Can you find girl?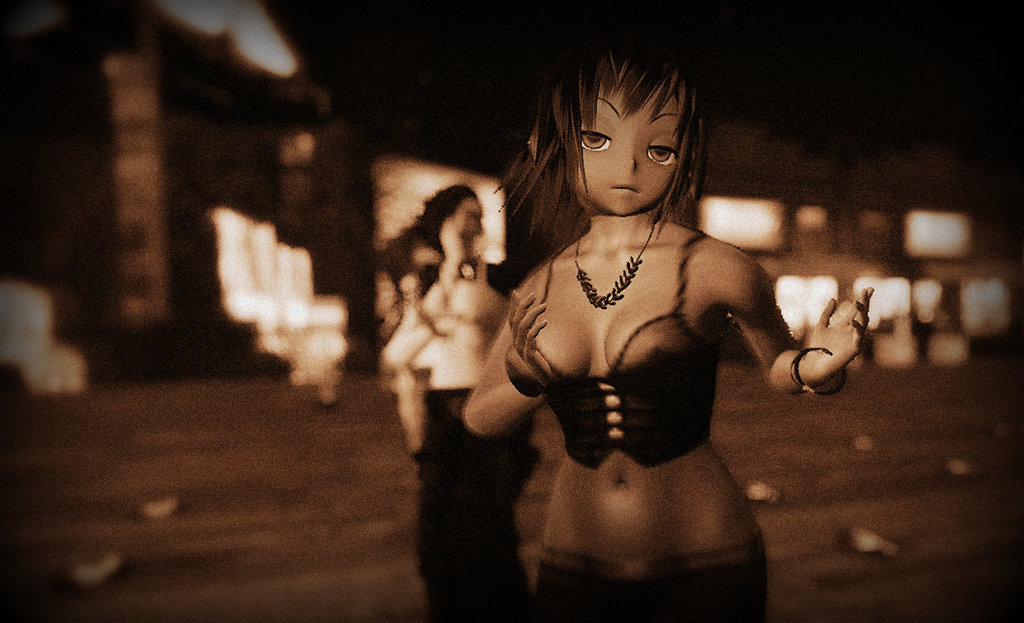
Yes, bounding box: rect(459, 28, 869, 622).
